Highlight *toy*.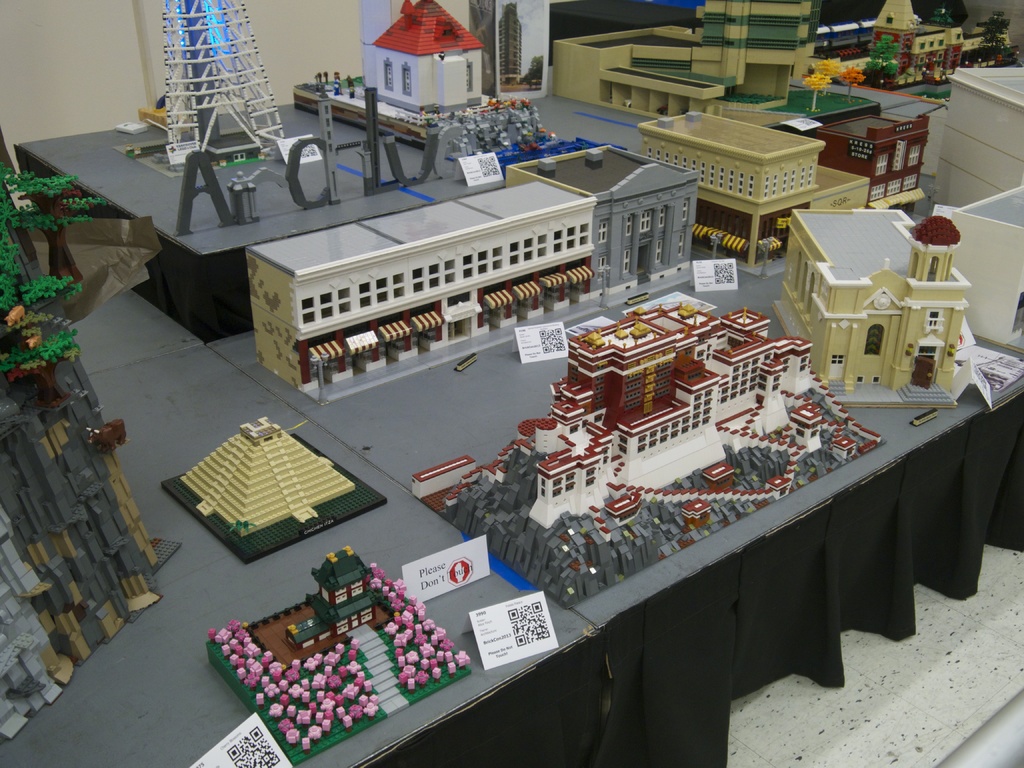
Highlighted region: (left=161, top=419, right=388, bottom=565).
